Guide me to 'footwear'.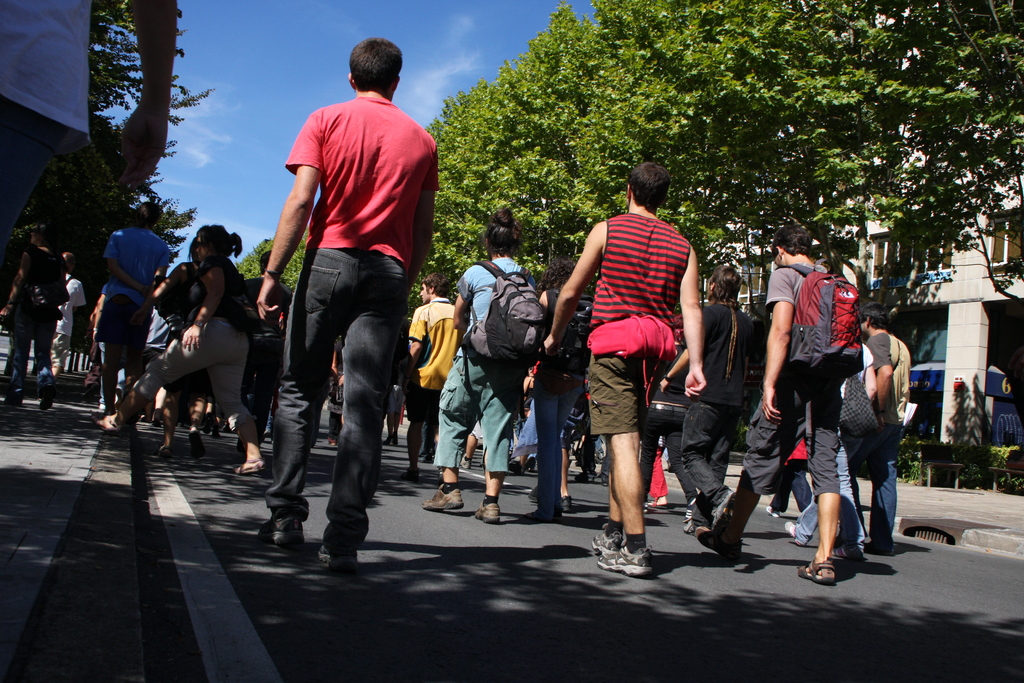
Guidance: pyautogui.locateOnScreen(782, 520, 807, 548).
